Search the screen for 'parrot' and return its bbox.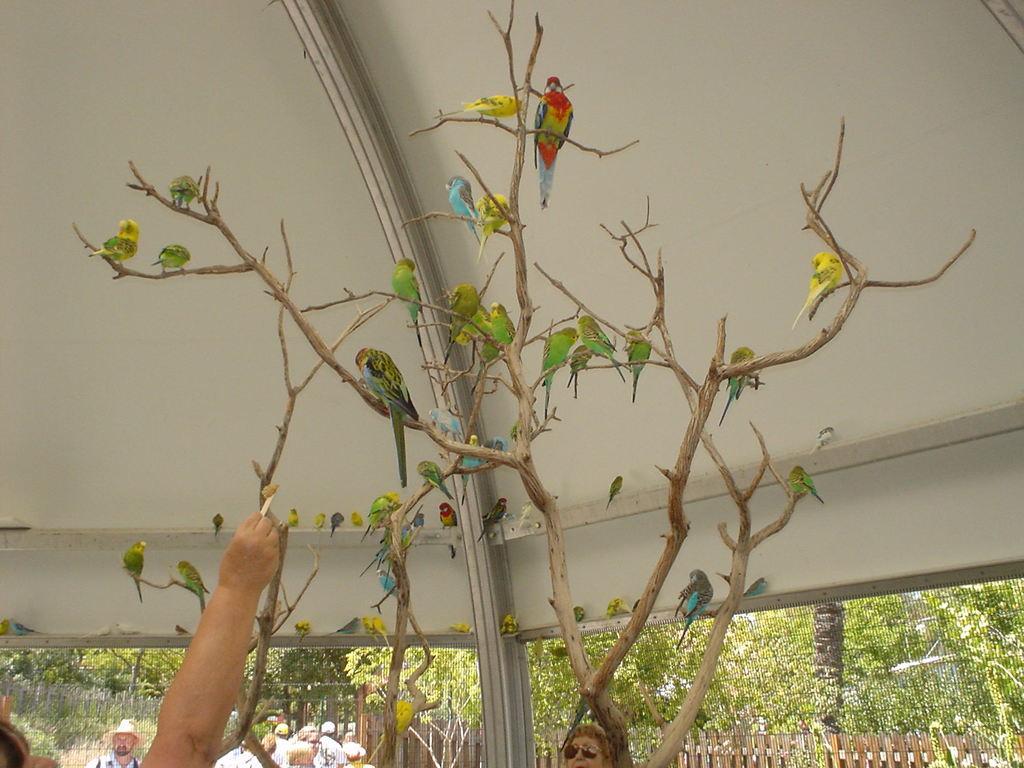
Found: 575:597:593:625.
